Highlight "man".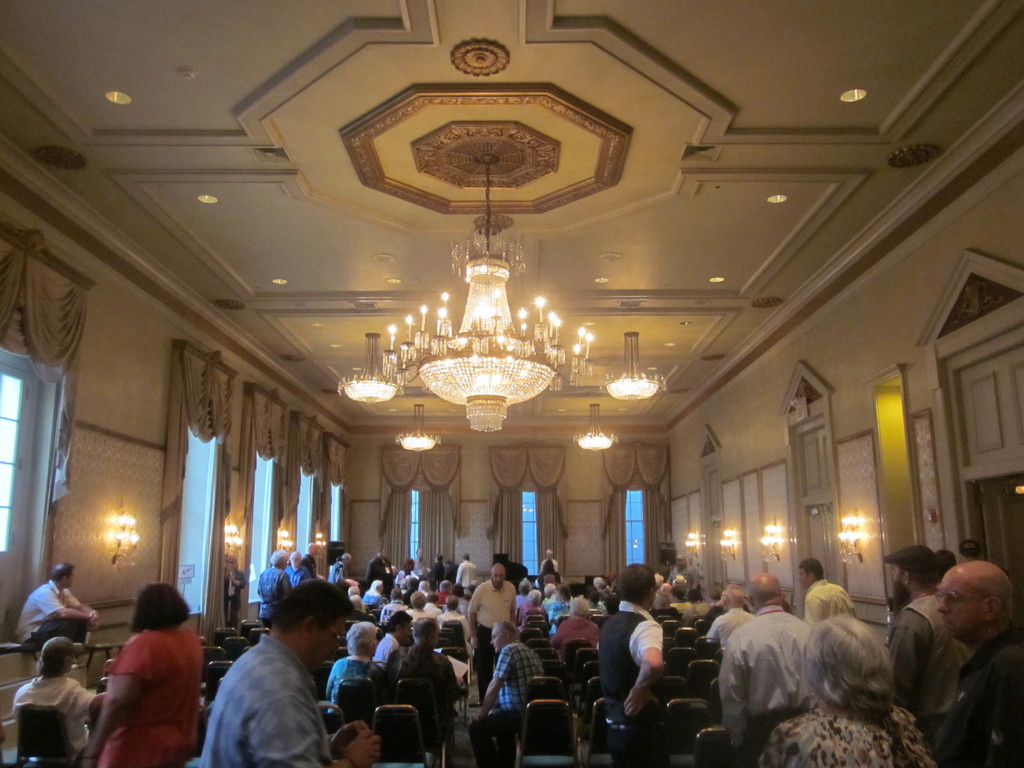
Highlighted region: rect(15, 563, 99, 671).
